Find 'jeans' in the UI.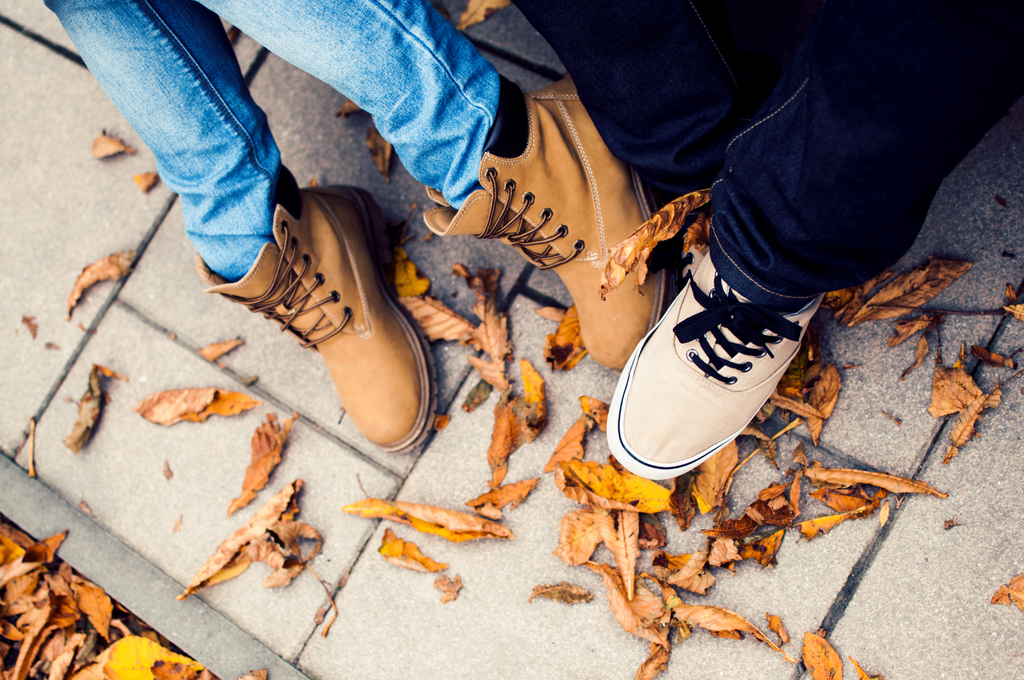
UI element at [502, 0, 1023, 311].
